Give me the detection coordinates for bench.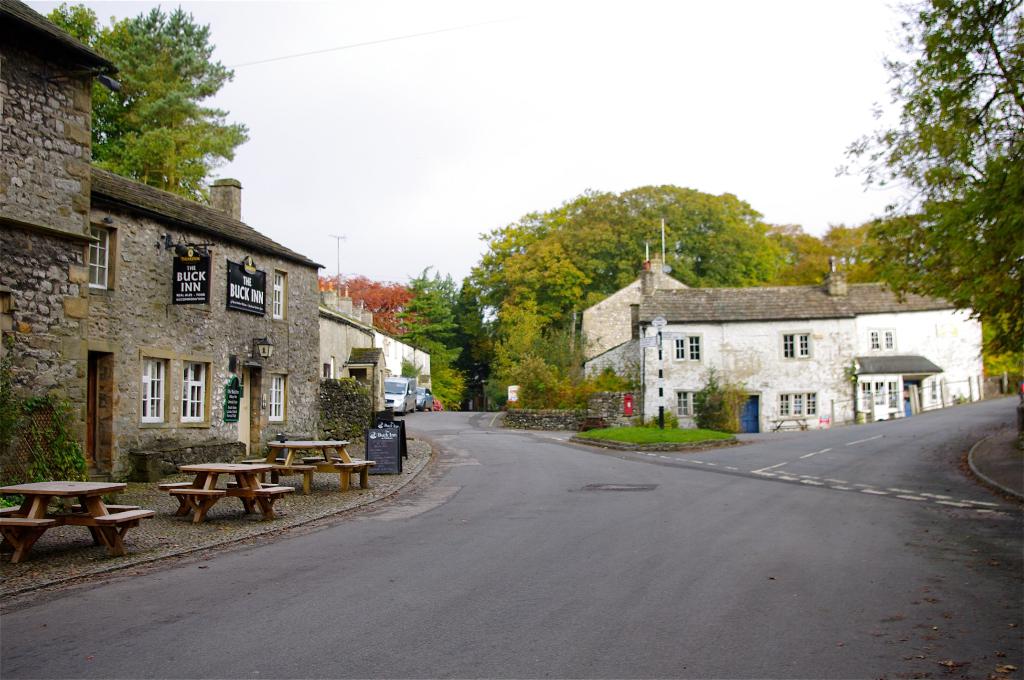
bbox(156, 460, 300, 529).
